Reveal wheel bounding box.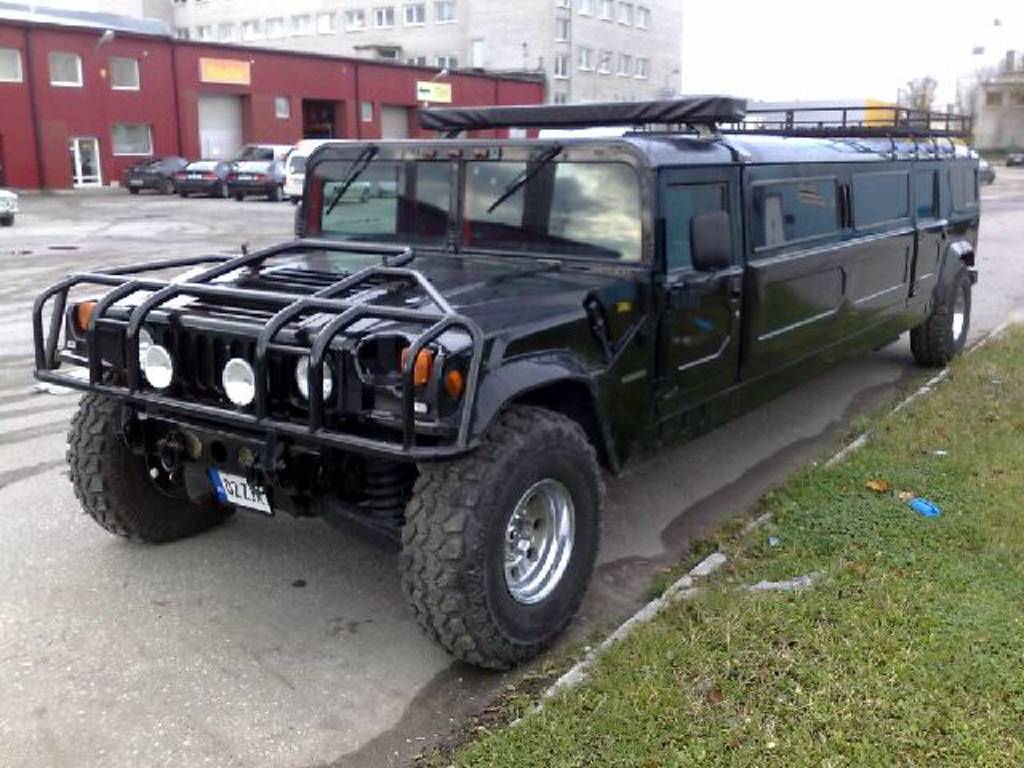
Revealed: pyautogui.locateOnScreen(910, 261, 970, 363).
